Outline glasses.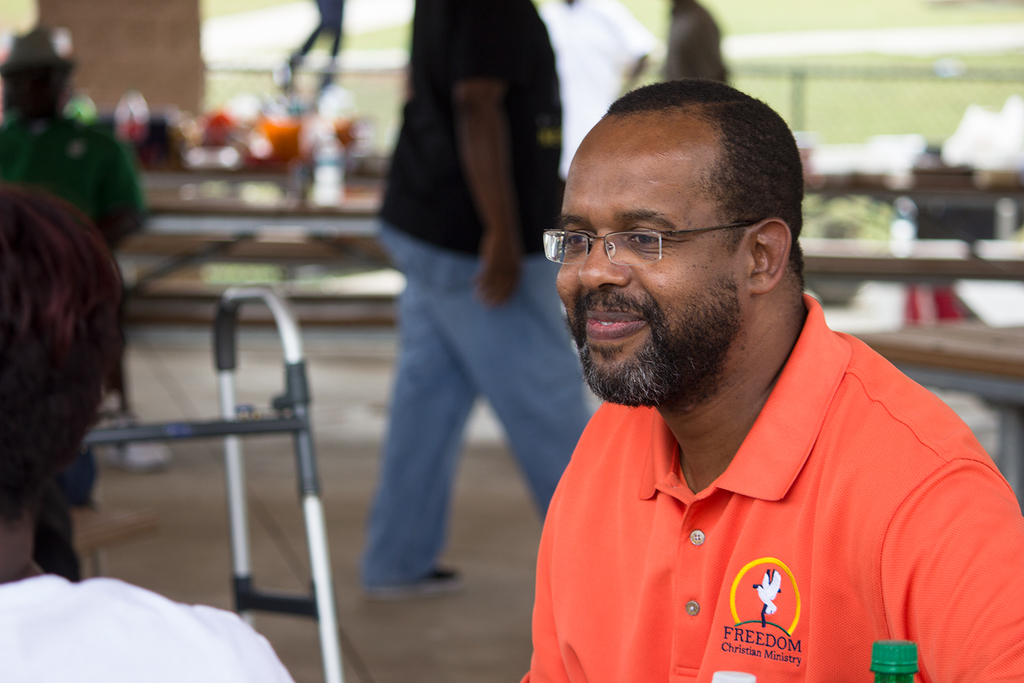
Outline: Rect(554, 212, 733, 266).
